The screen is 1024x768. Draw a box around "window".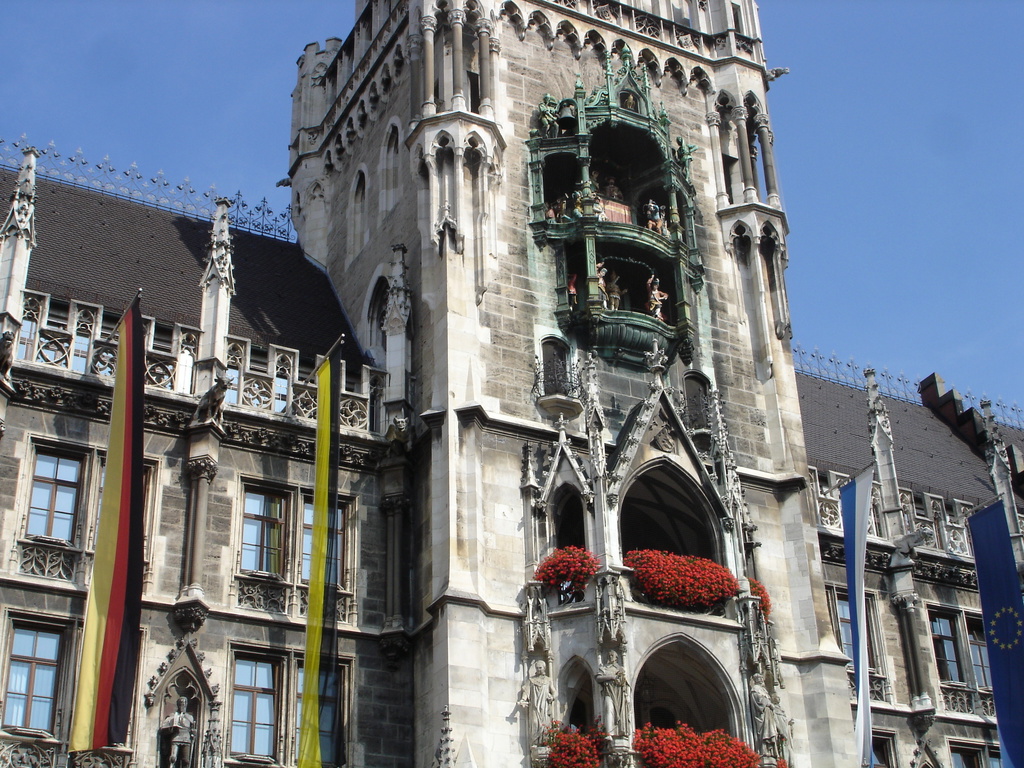
x1=376, y1=309, x2=387, y2=387.
